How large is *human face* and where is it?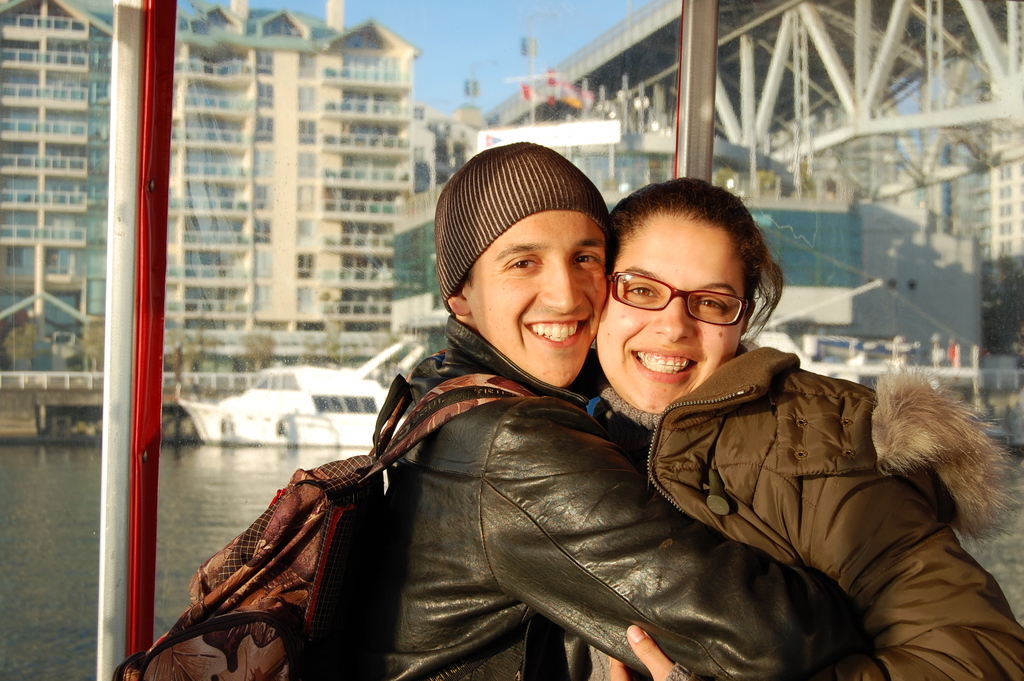
Bounding box: {"left": 596, "top": 211, "right": 753, "bottom": 416}.
